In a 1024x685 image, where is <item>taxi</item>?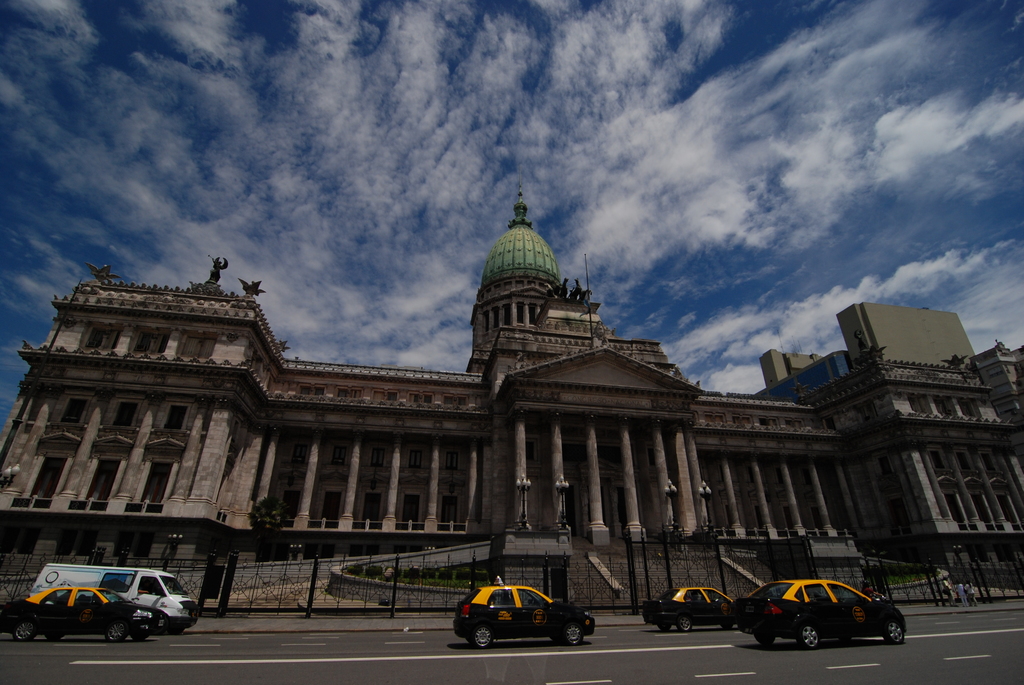
<region>3, 585, 165, 642</region>.
